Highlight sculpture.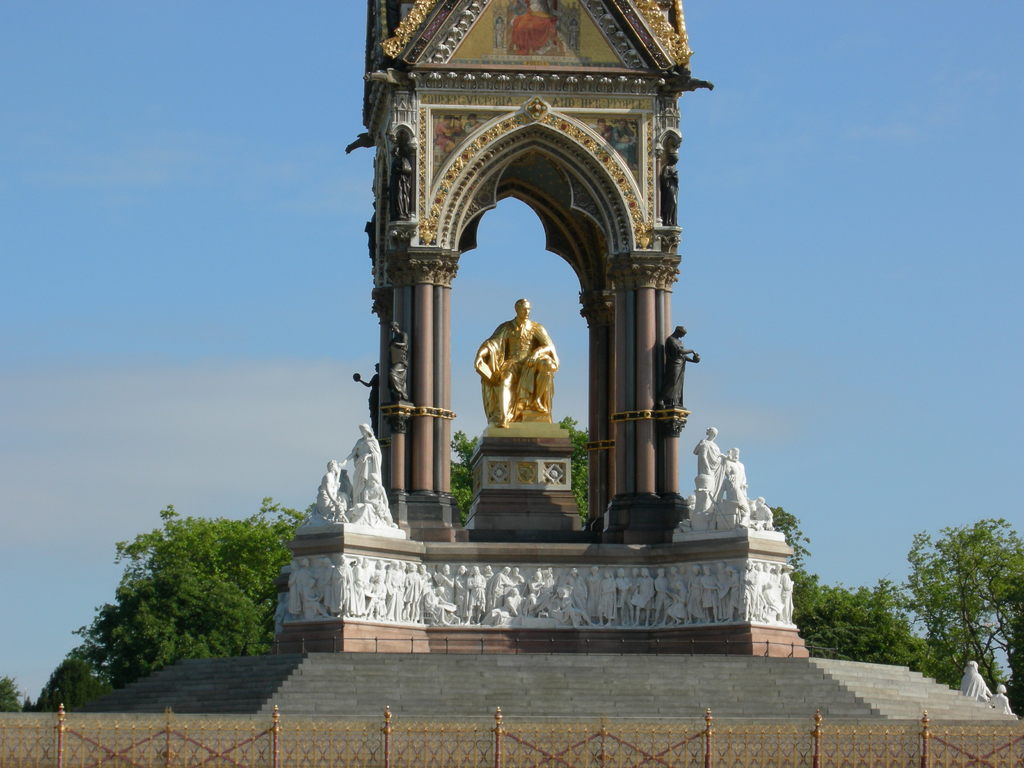
Highlighted region: rect(636, 569, 651, 624).
